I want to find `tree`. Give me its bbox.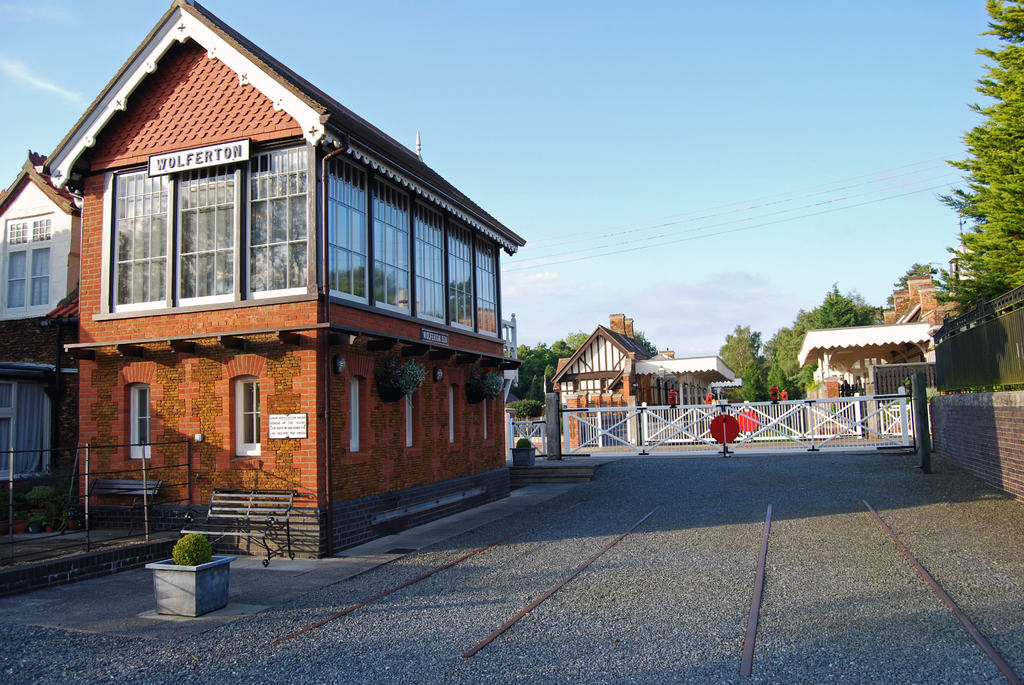
[739,361,761,415].
